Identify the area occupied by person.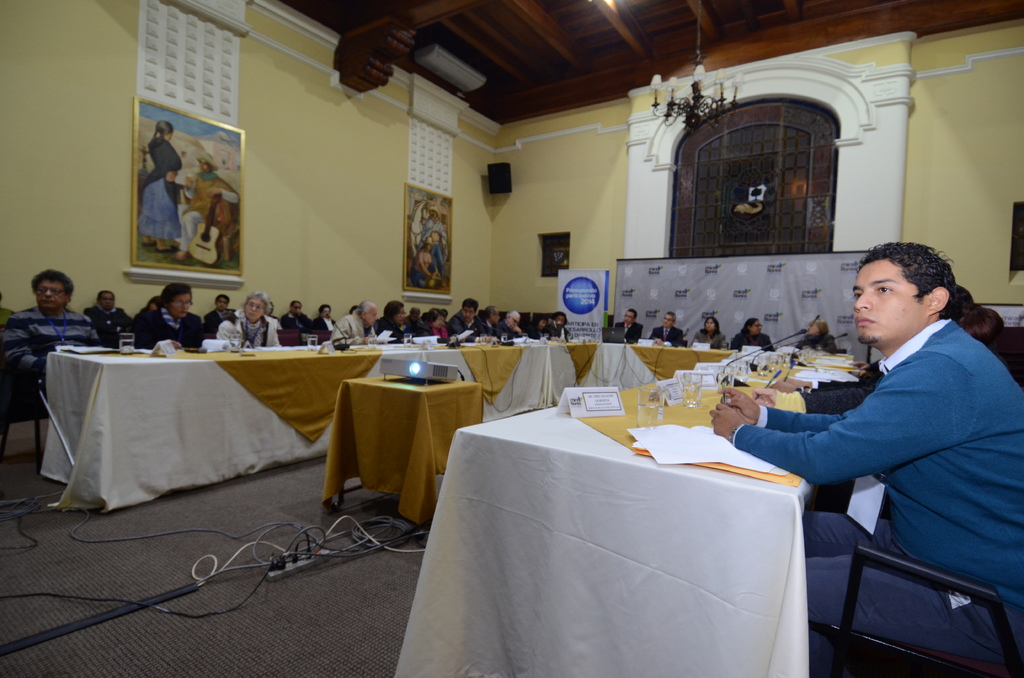
Area: bbox(955, 305, 1016, 379).
